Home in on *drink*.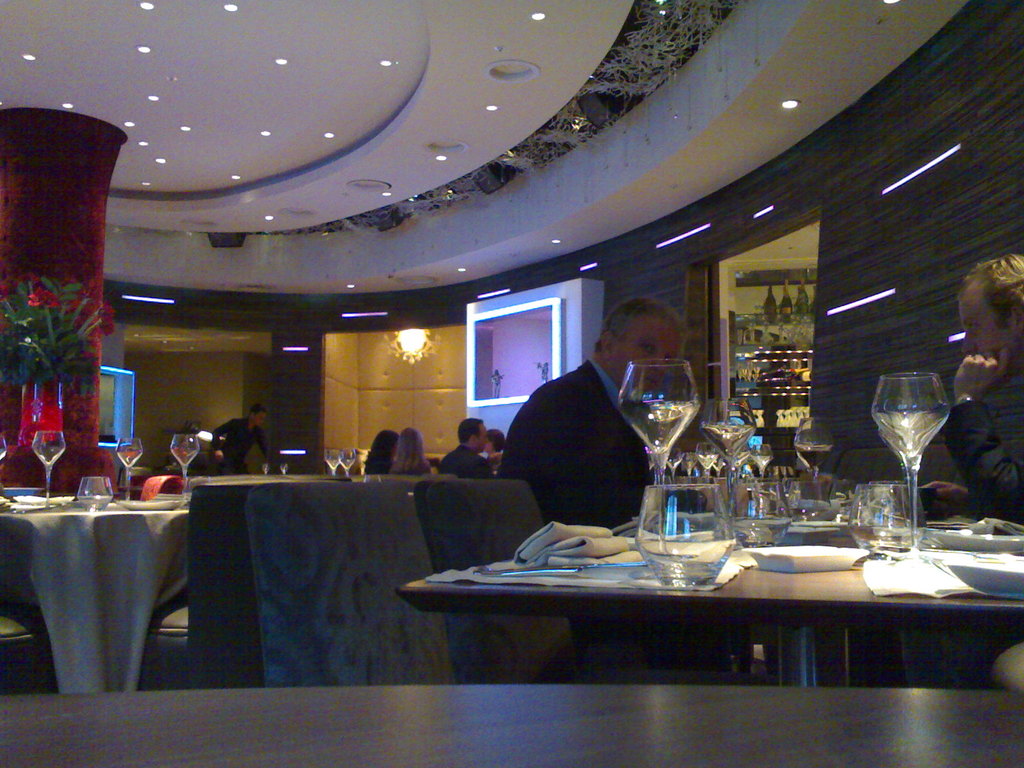
Homed in at locate(172, 436, 196, 512).
